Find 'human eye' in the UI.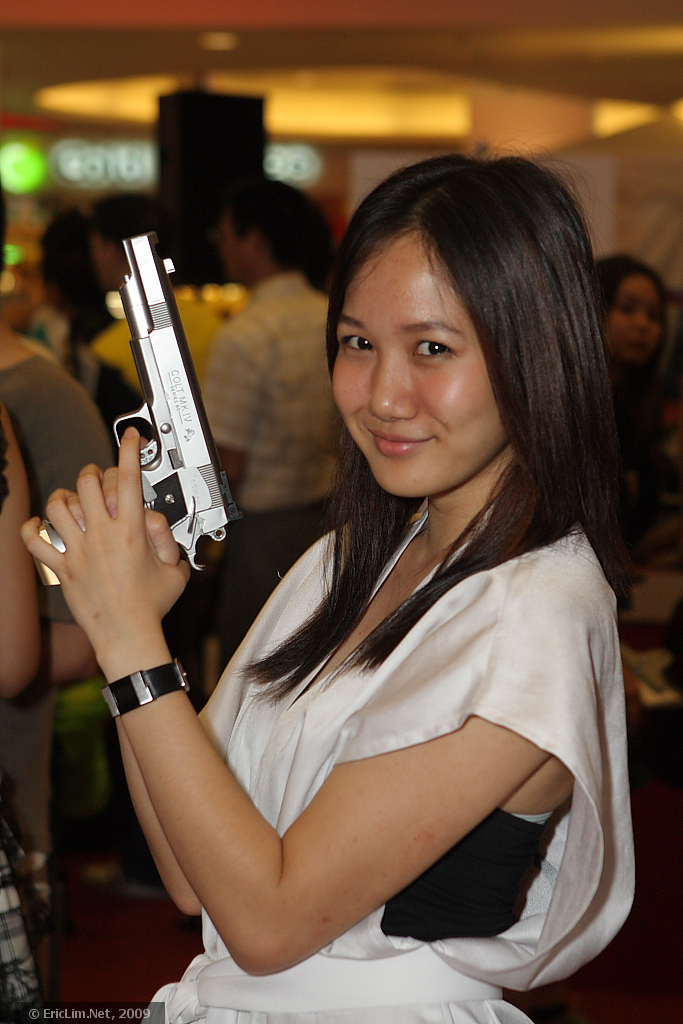
UI element at (334,320,378,359).
